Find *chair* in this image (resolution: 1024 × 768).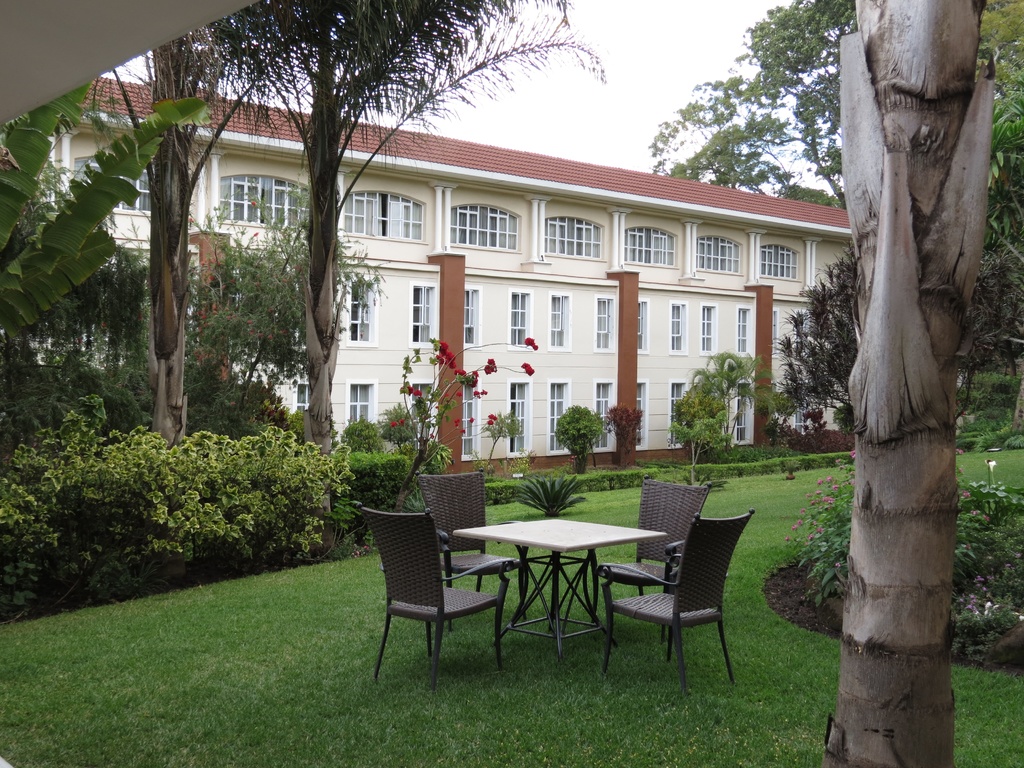
<bbox>419, 468, 534, 628</bbox>.
